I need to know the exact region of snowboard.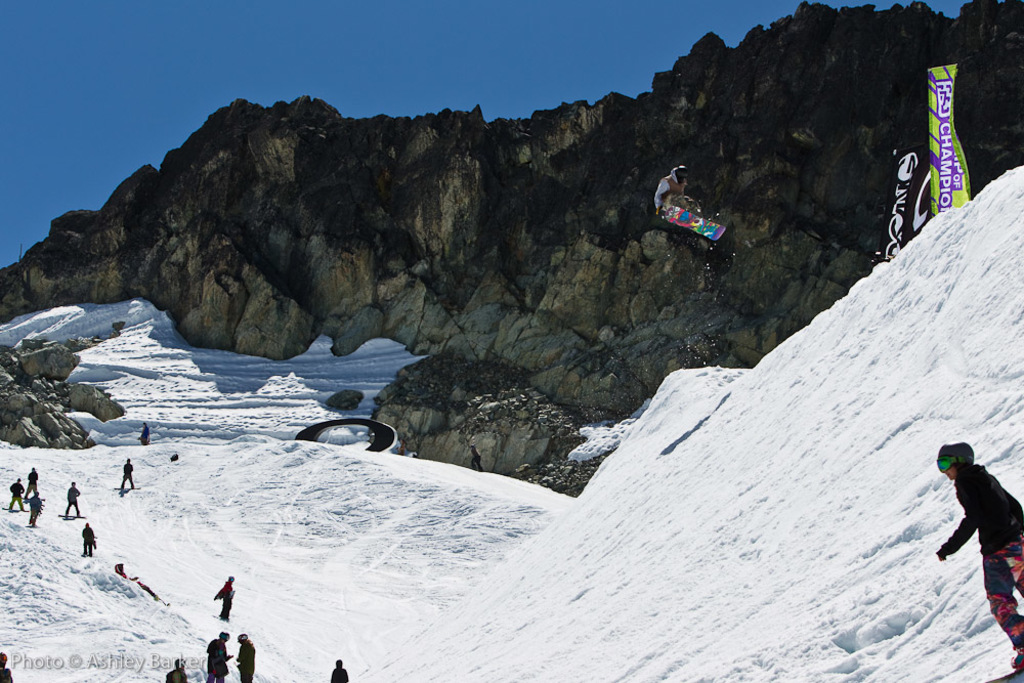
Region: pyautogui.locateOnScreen(656, 204, 724, 241).
